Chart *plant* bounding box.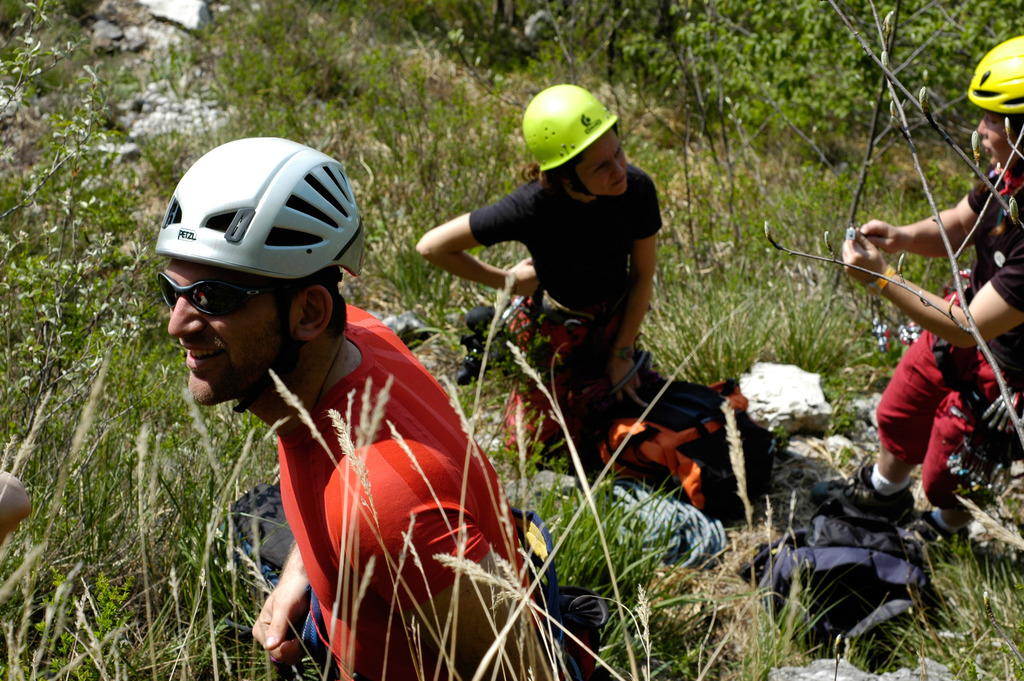
Charted: (left=632, top=585, right=653, bottom=680).
